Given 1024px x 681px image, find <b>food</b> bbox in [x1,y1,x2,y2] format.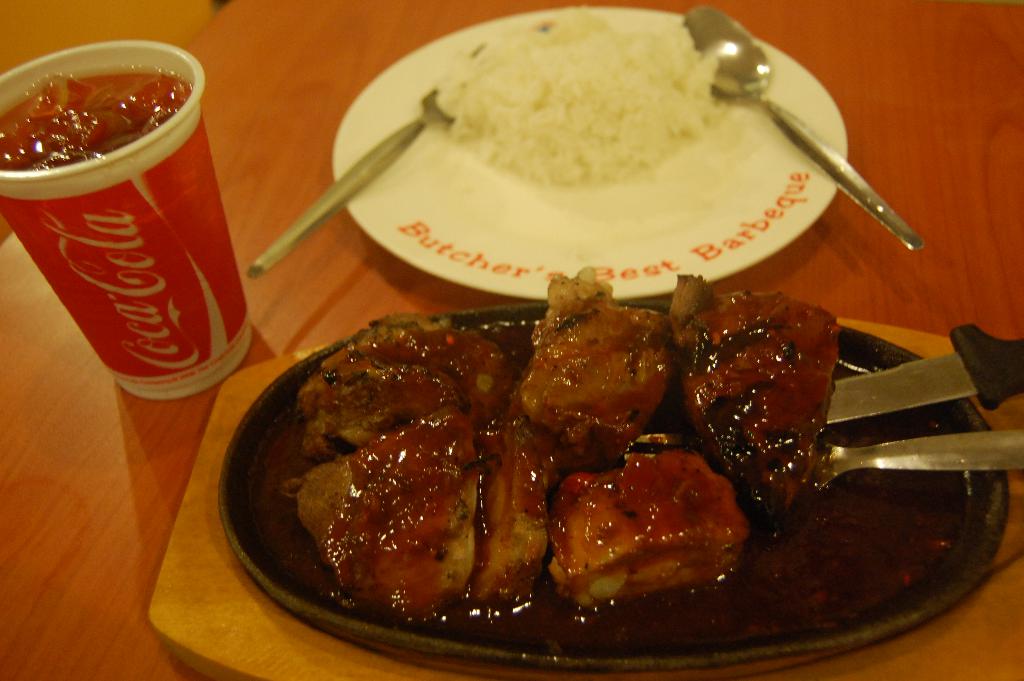
[246,272,909,650].
